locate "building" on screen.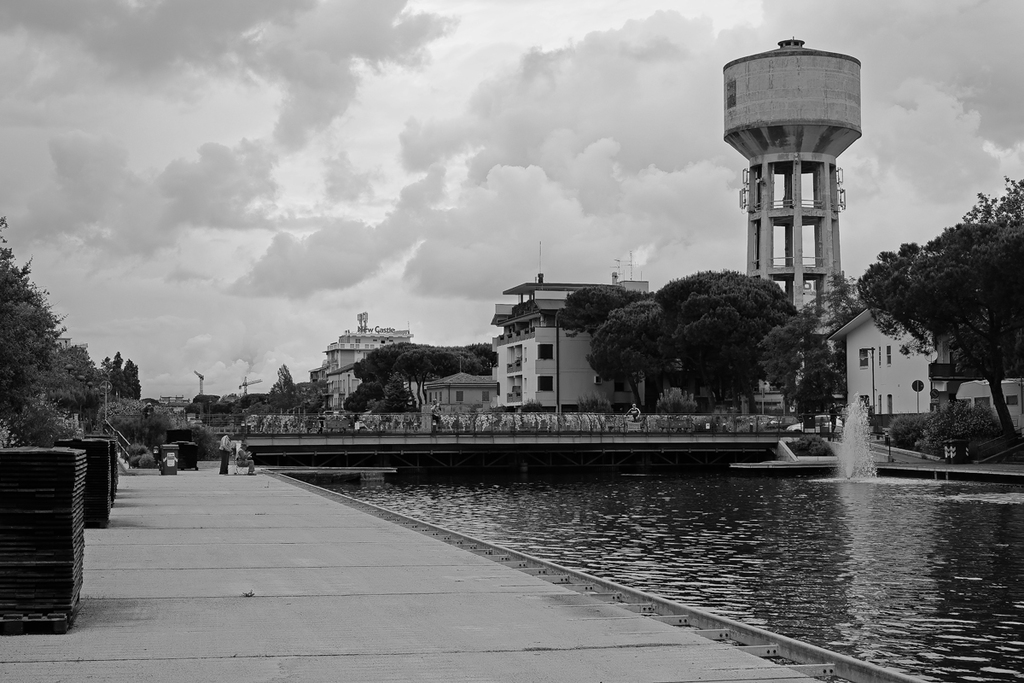
On screen at select_region(834, 303, 943, 423).
